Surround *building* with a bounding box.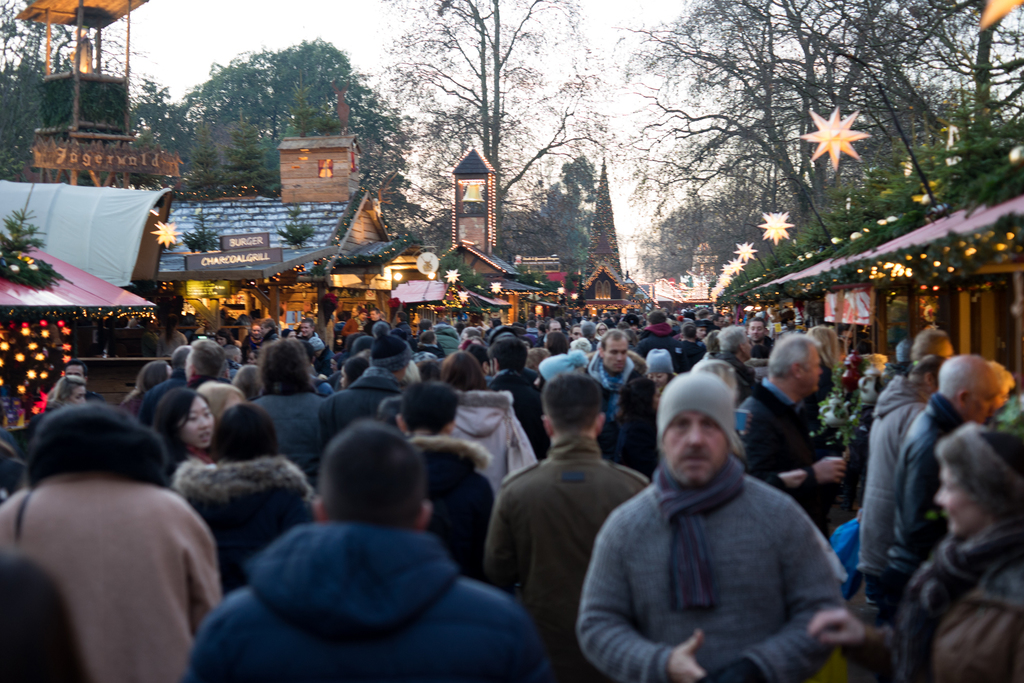
detection(0, 240, 166, 418).
